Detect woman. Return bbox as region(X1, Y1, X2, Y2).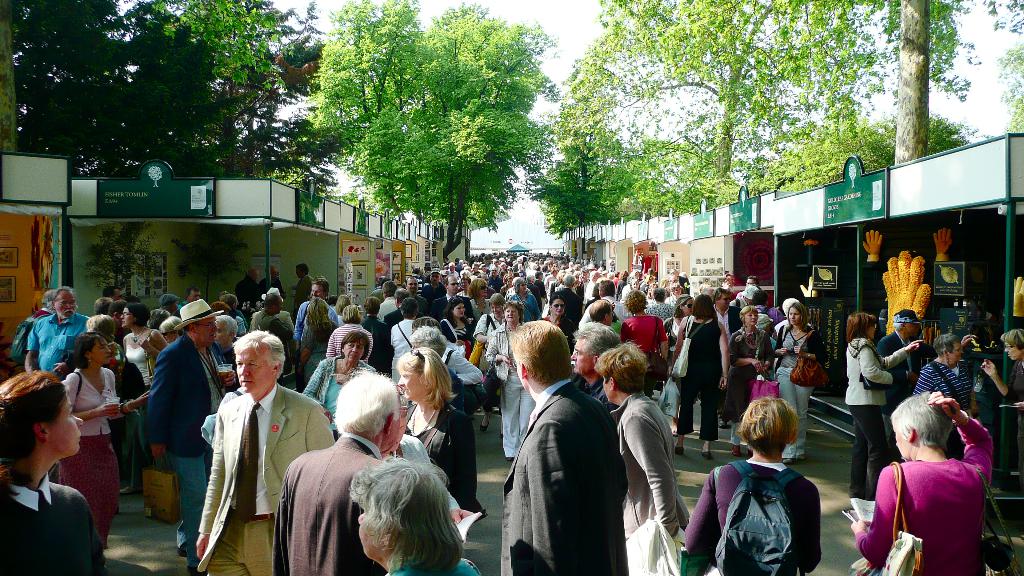
region(440, 297, 472, 360).
